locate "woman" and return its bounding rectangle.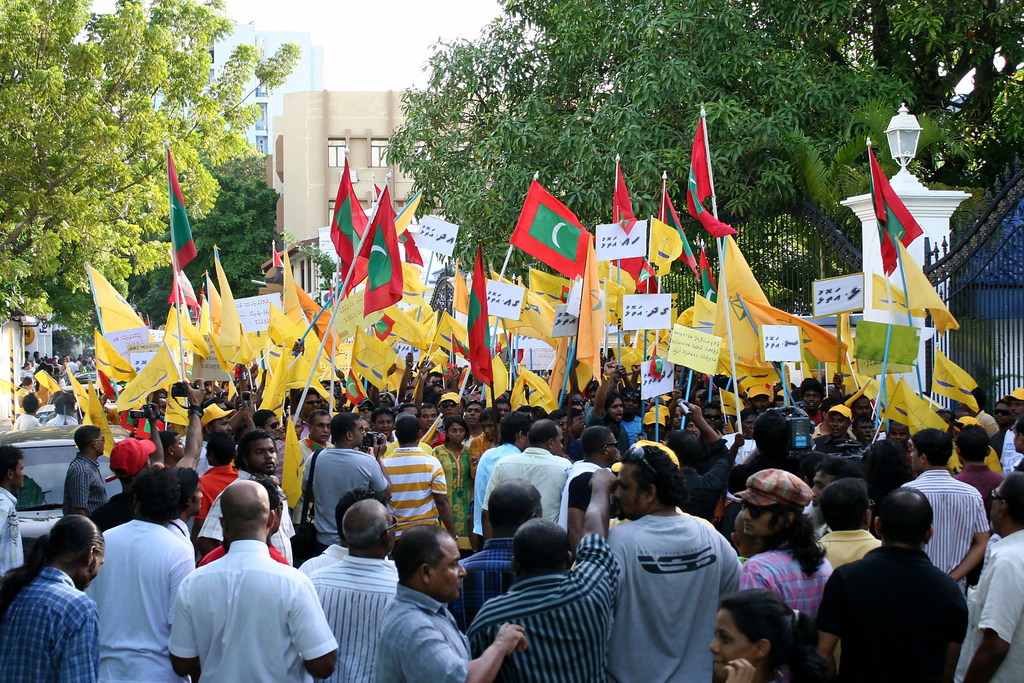
435,413,474,551.
